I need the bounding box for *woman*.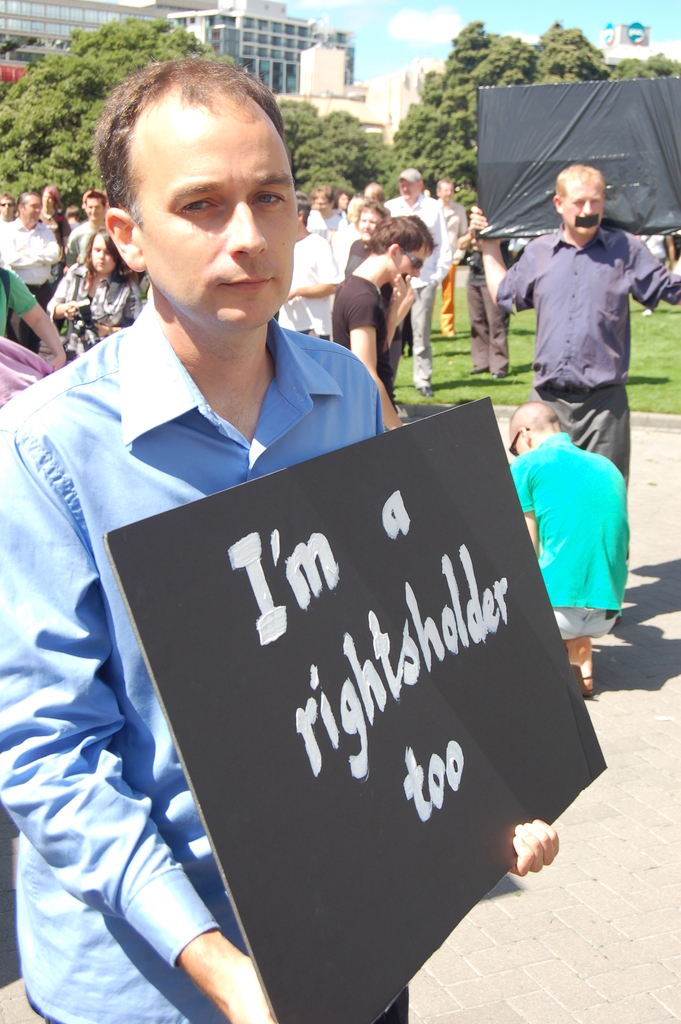
Here it is: region(40, 230, 147, 357).
